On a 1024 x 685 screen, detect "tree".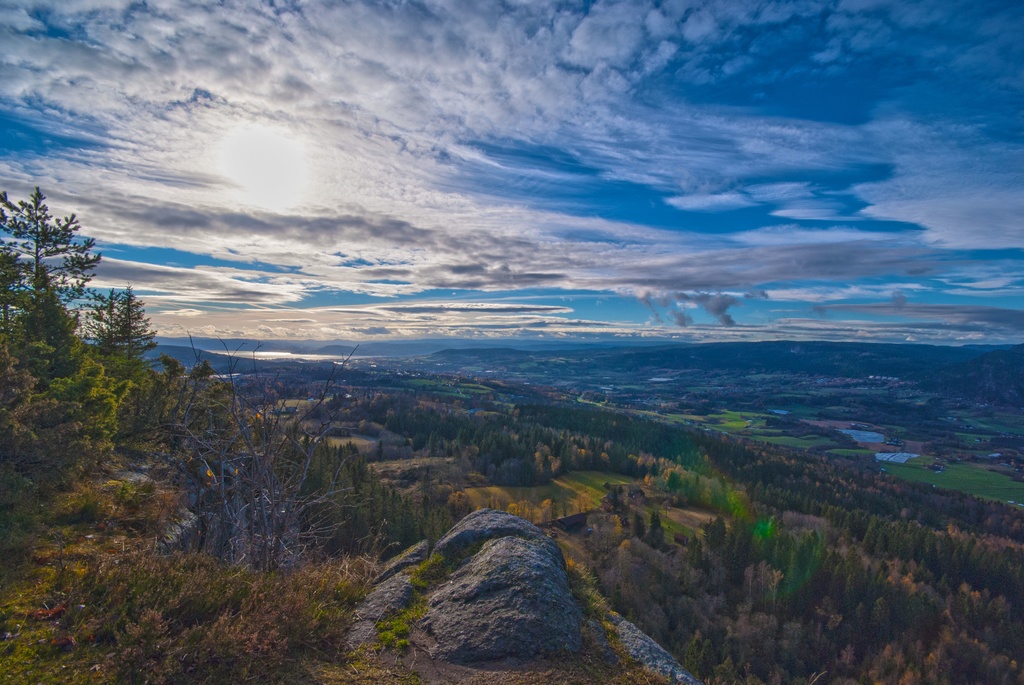
x1=1 y1=175 x2=115 y2=386.
